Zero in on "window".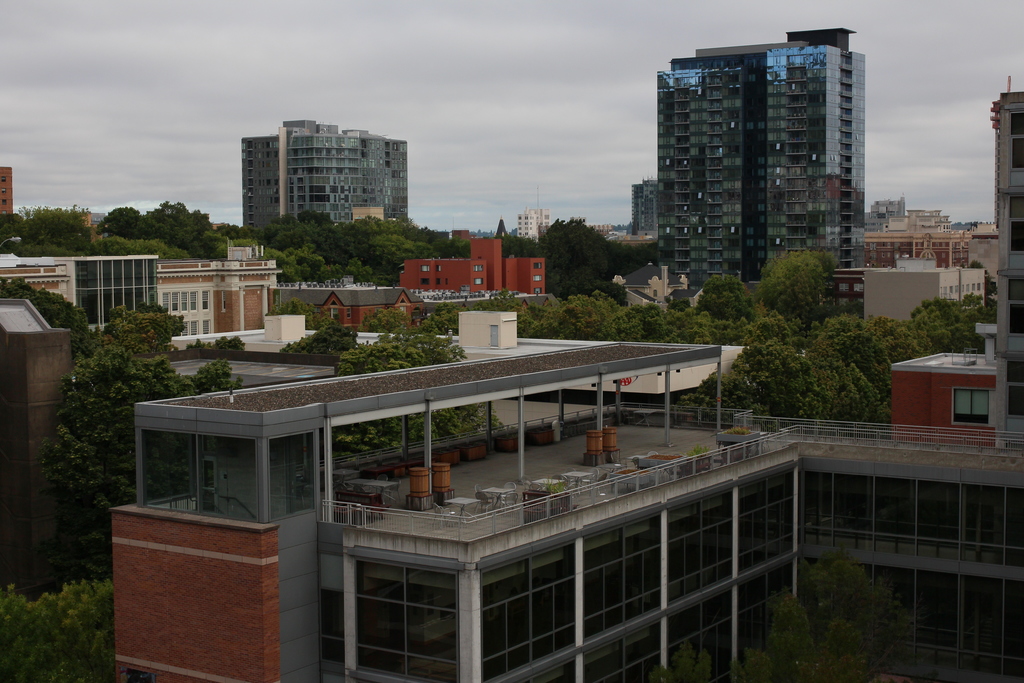
Zeroed in: <region>532, 288, 545, 295</region>.
